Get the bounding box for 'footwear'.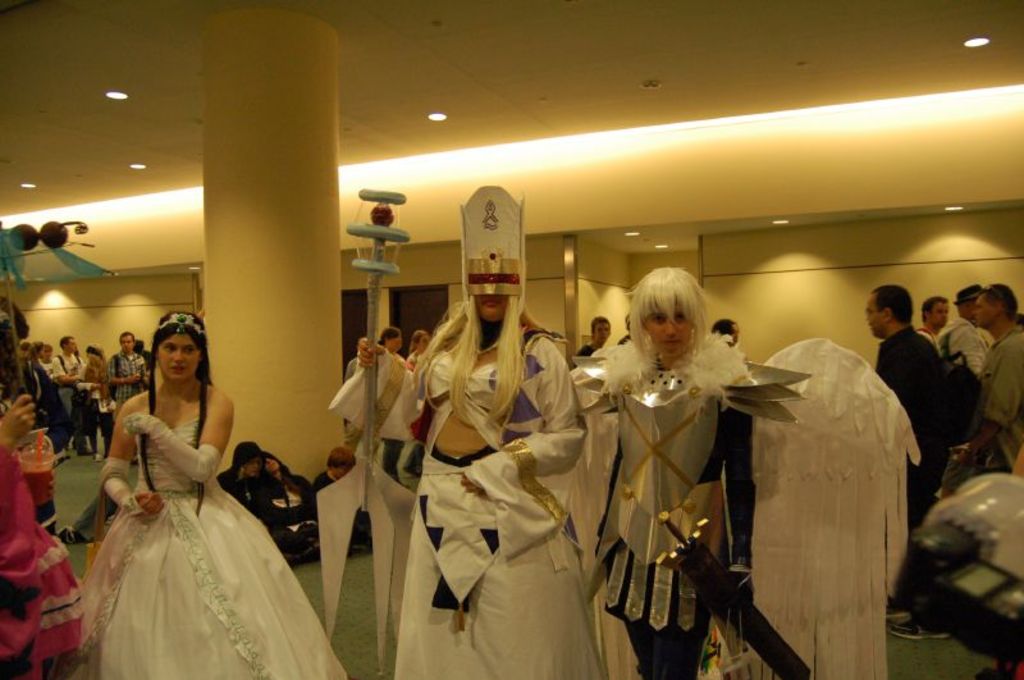
<box>92,451,108,465</box>.
